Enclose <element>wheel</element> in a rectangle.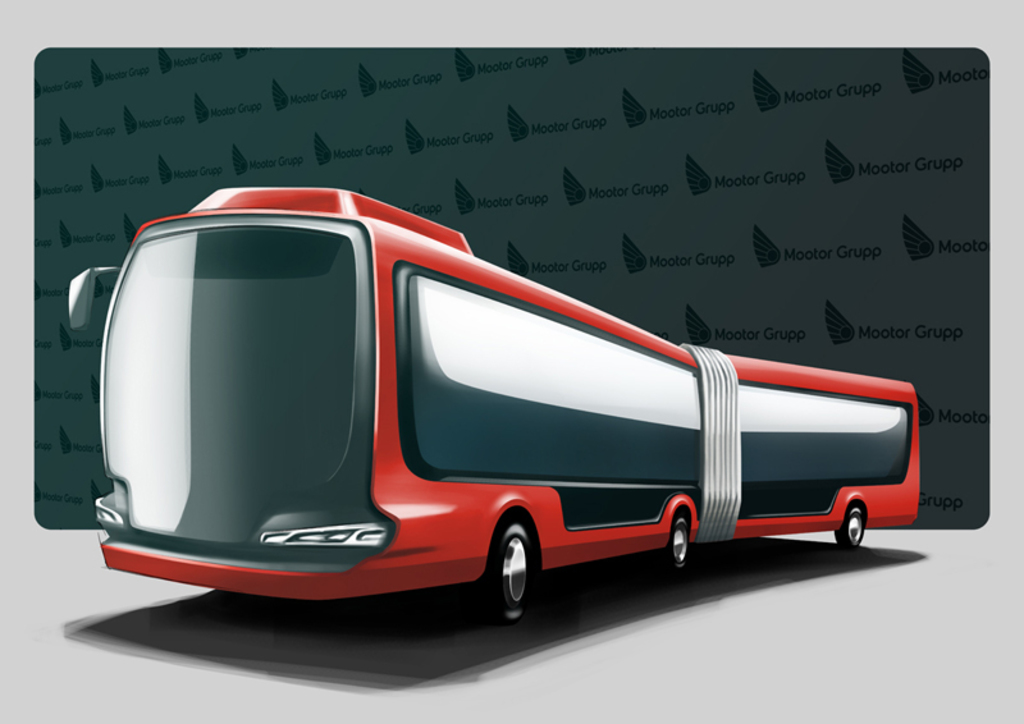
bbox=(654, 513, 690, 577).
